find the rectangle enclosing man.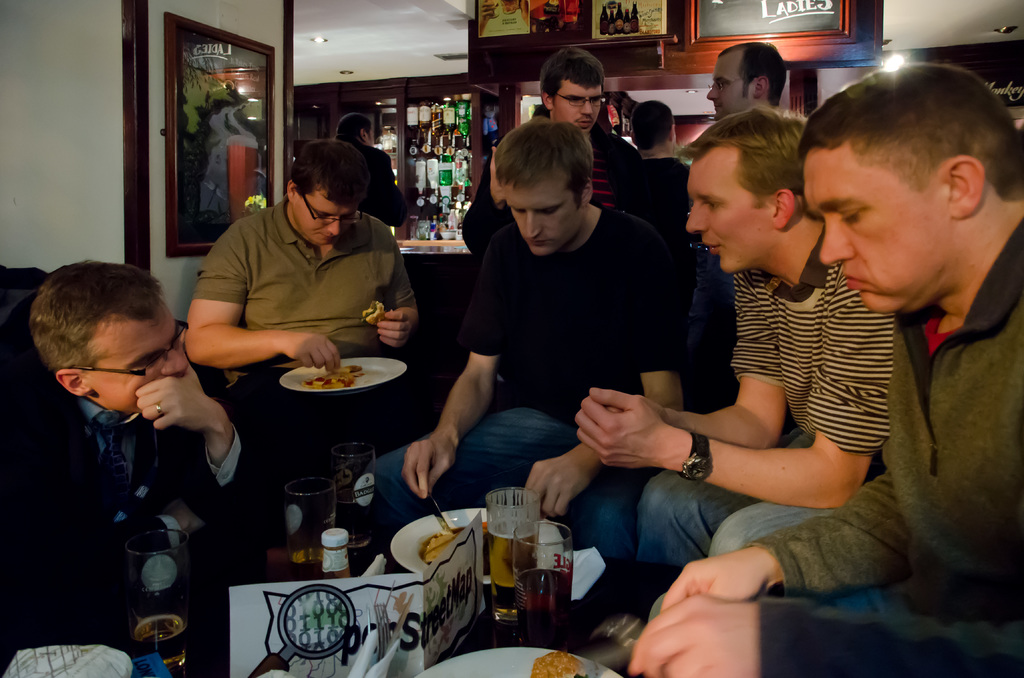
rect(365, 116, 676, 577).
